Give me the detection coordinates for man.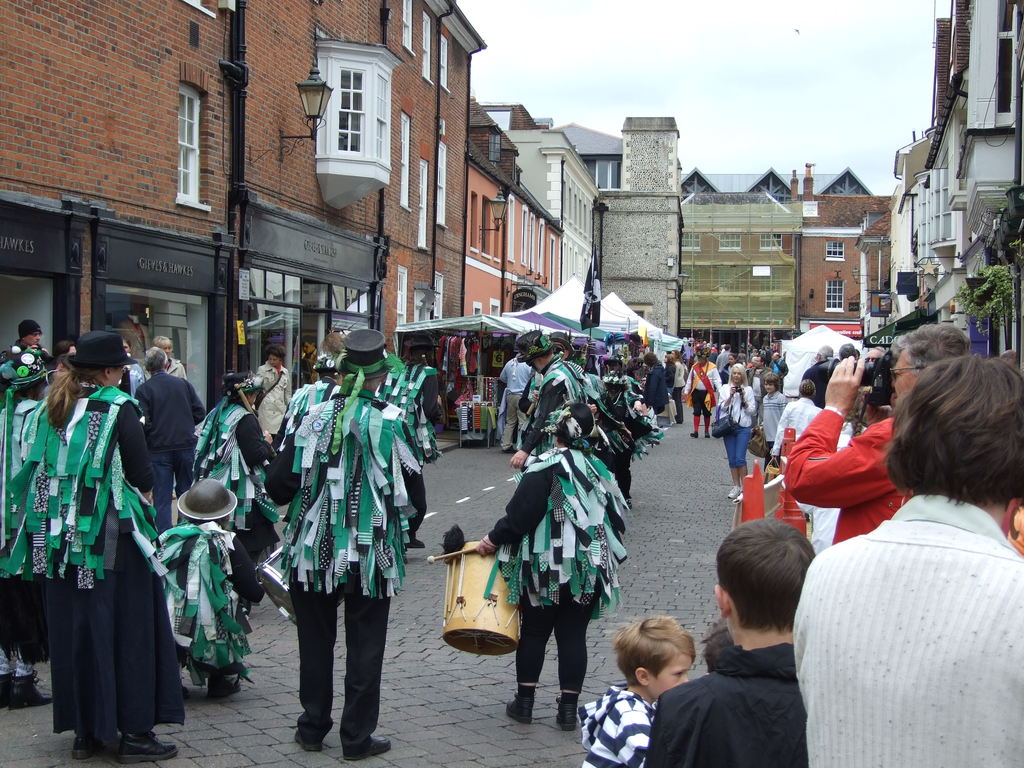
<box>141,335,188,379</box>.
